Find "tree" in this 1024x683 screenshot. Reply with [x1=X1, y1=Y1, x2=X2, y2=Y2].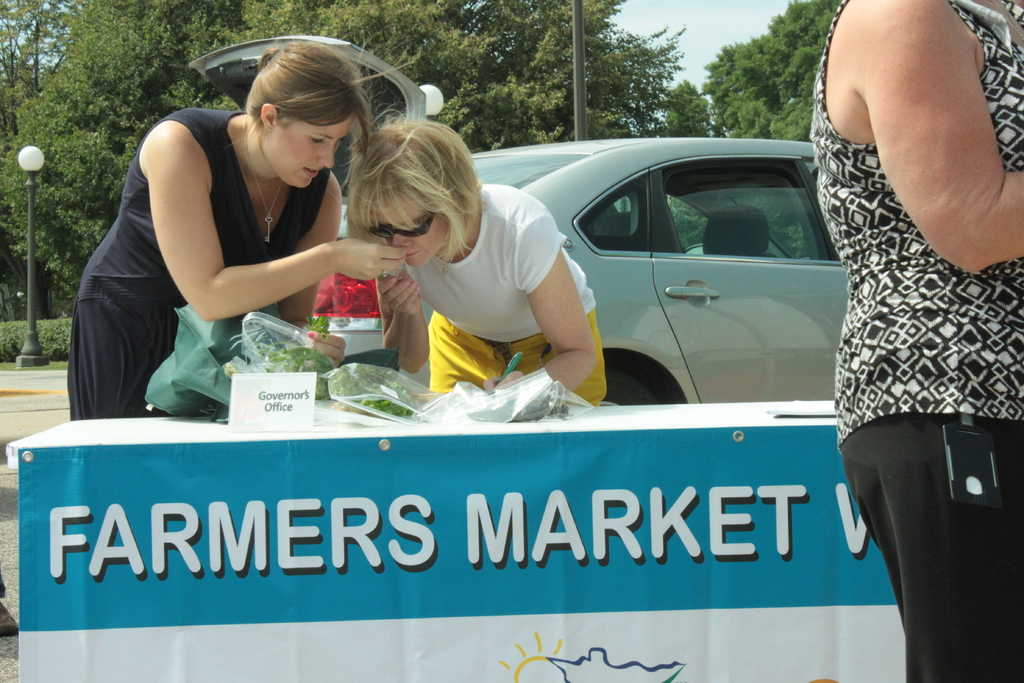
[x1=695, y1=0, x2=842, y2=144].
